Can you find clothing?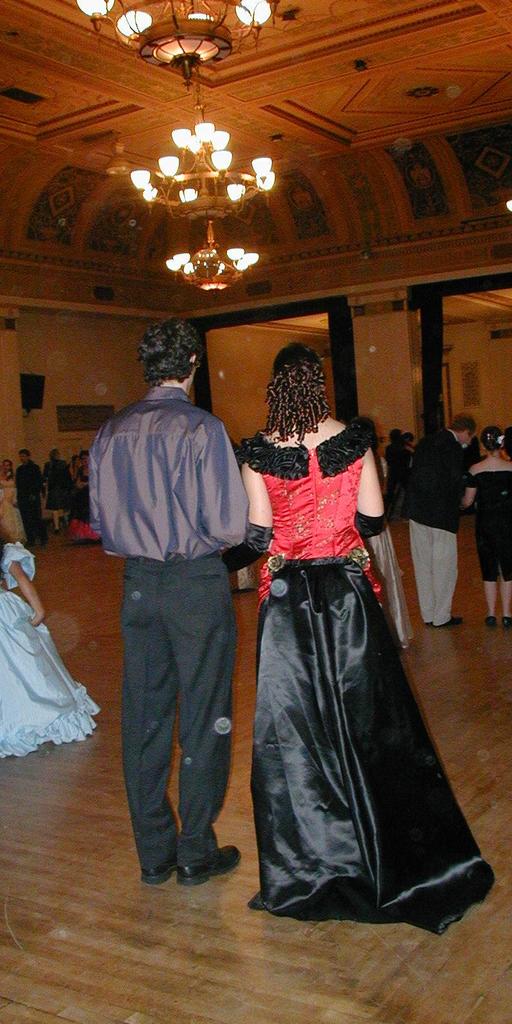
Yes, bounding box: [42, 459, 74, 510].
